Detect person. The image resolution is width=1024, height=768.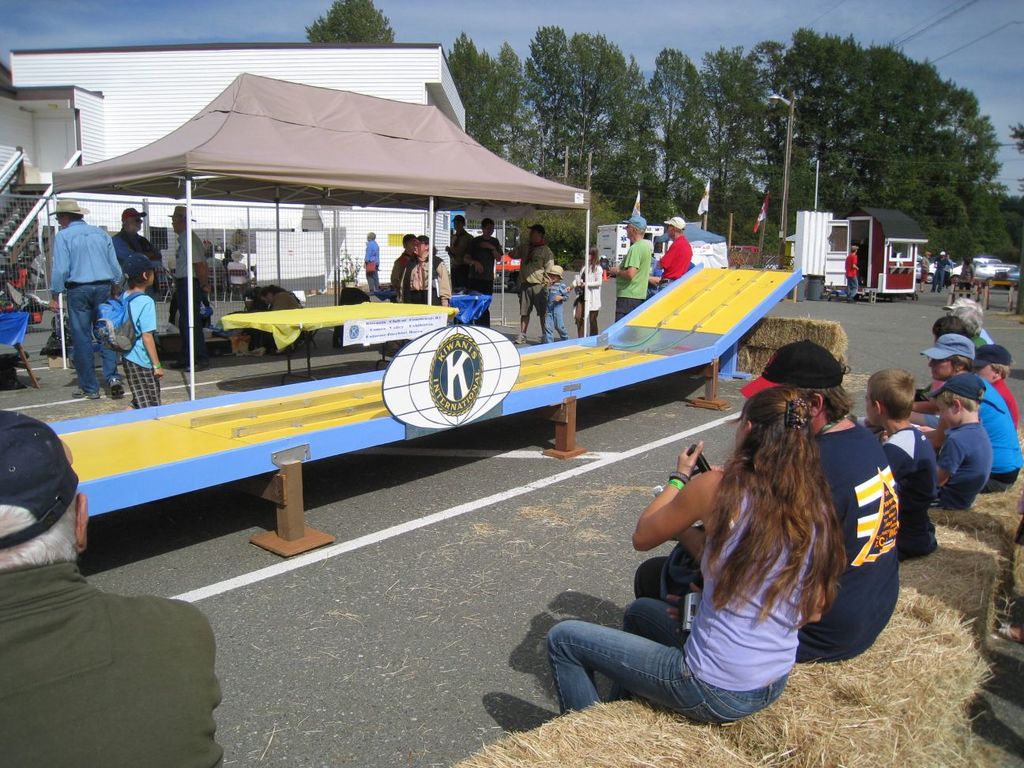
(left=110, top=208, right=162, bottom=289).
